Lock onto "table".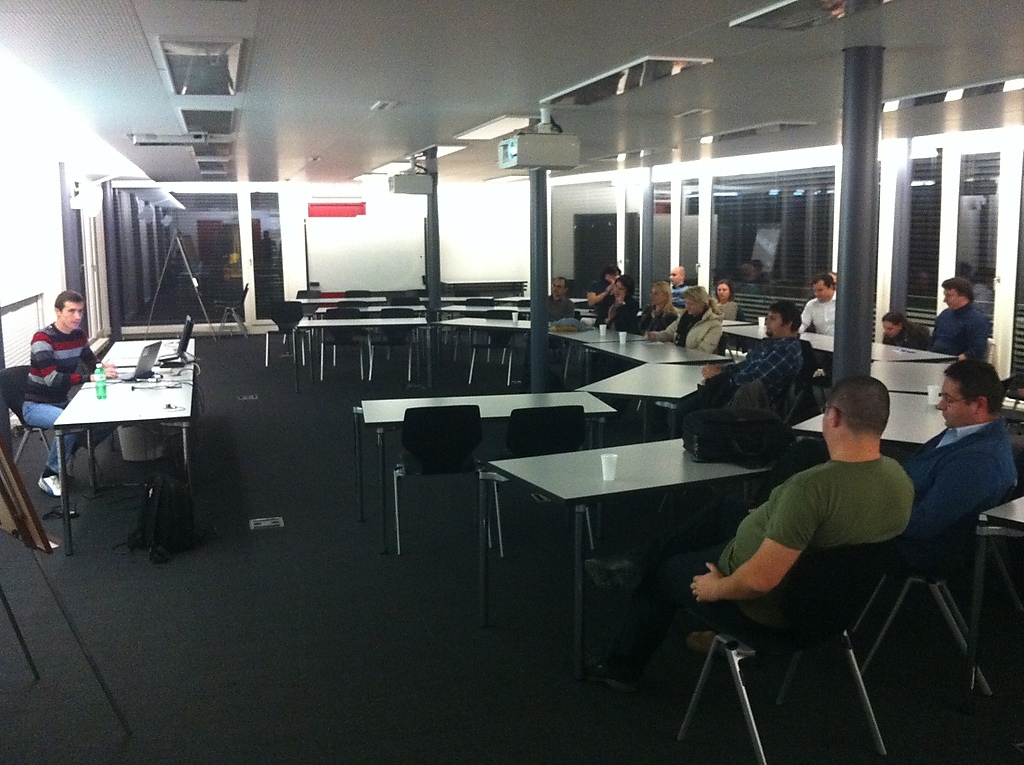
Locked: box=[438, 304, 594, 317].
